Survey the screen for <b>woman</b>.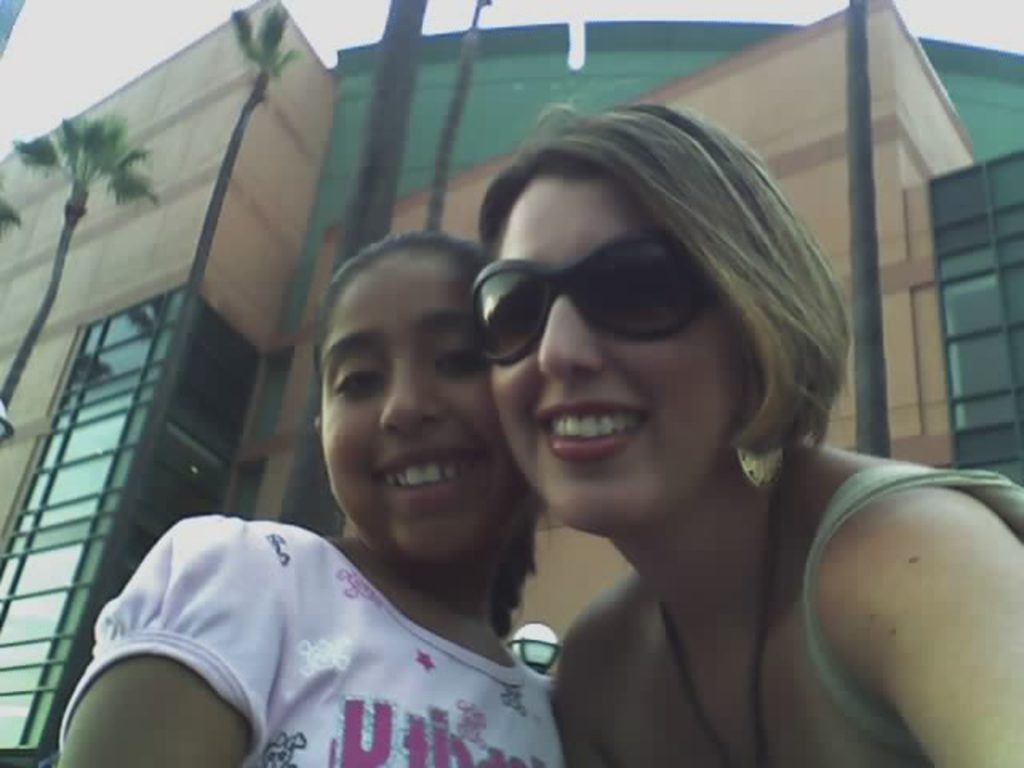
Survey found: select_region(414, 61, 939, 767).
